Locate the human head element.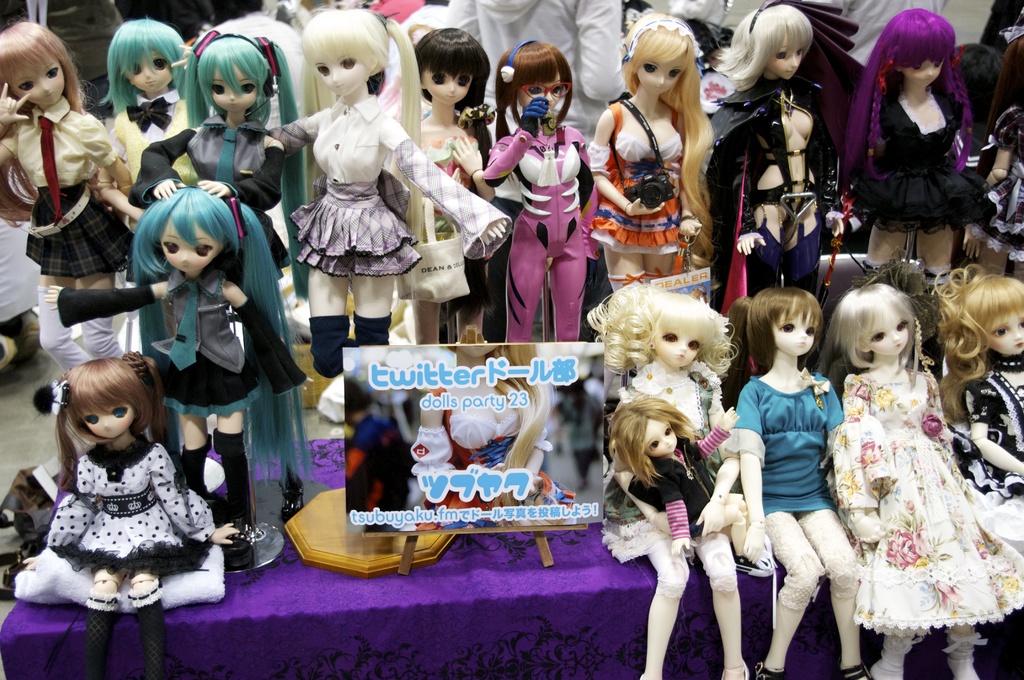
Element bbox: (left=932, top=264, right=1023, bottom=426).
